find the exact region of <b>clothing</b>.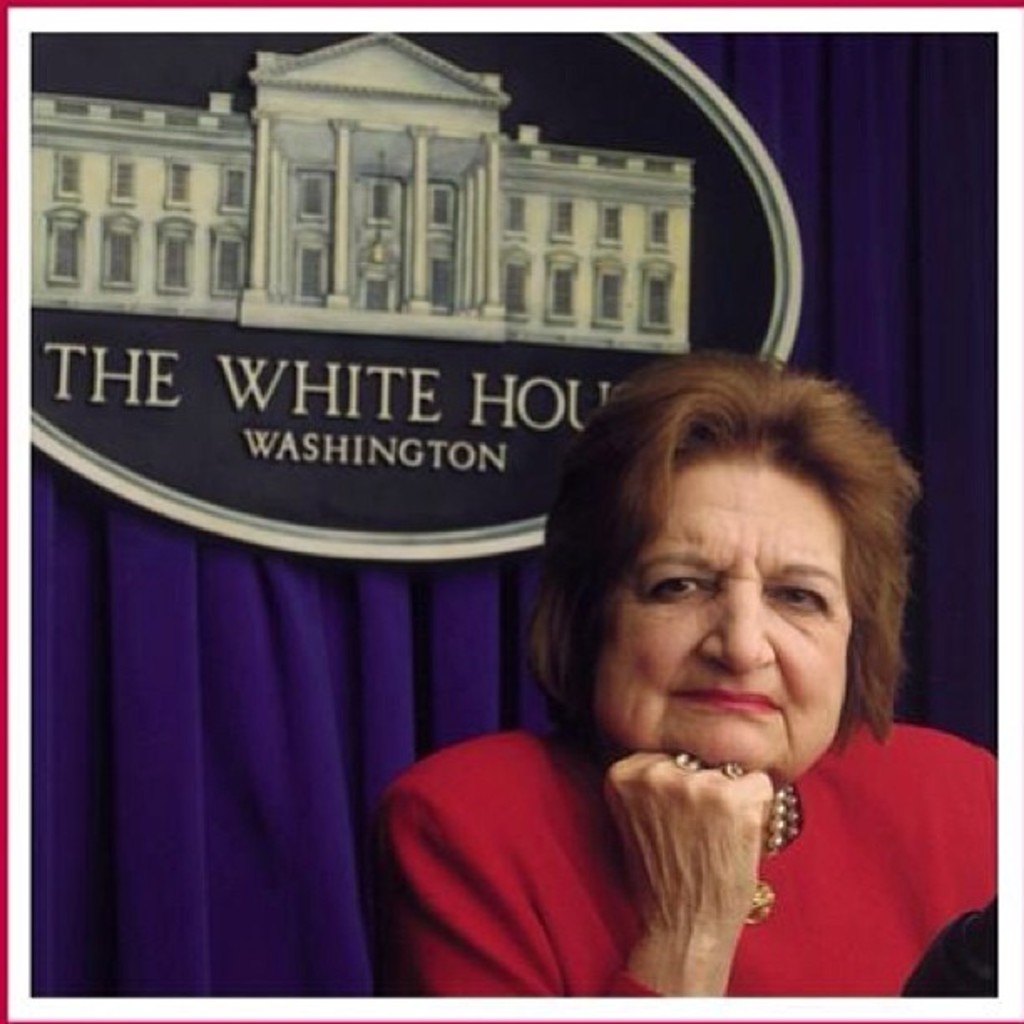
Exact region: 361, 709, 1022, 1006.
